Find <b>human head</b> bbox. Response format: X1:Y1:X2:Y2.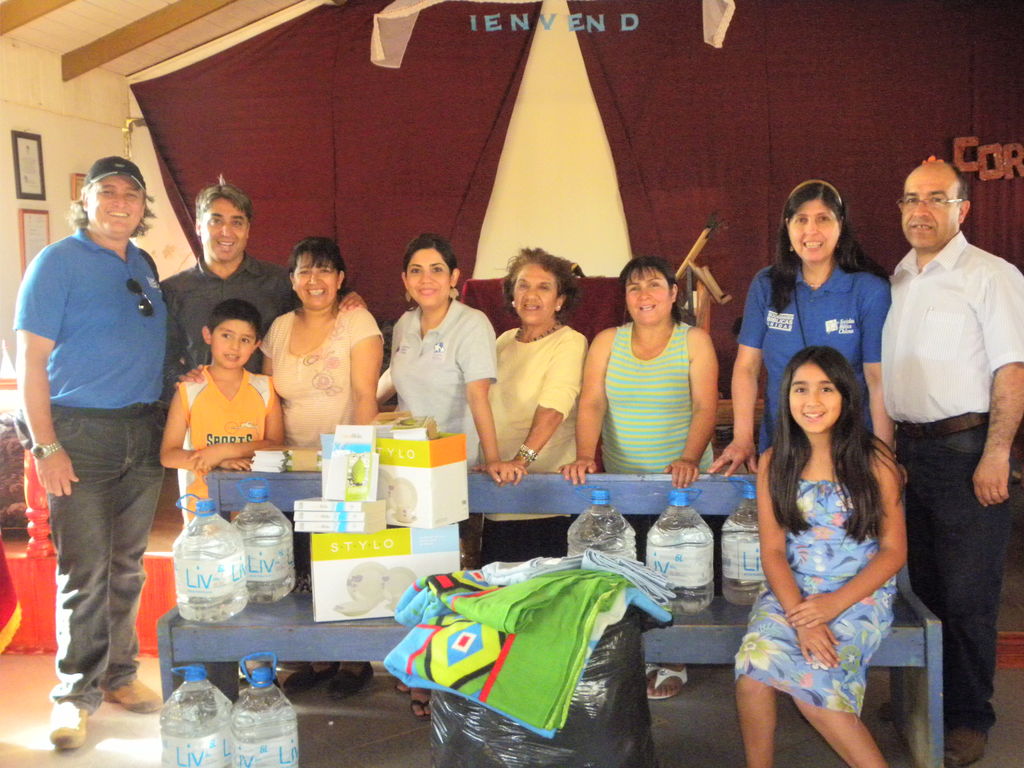
403:230:461:308.
